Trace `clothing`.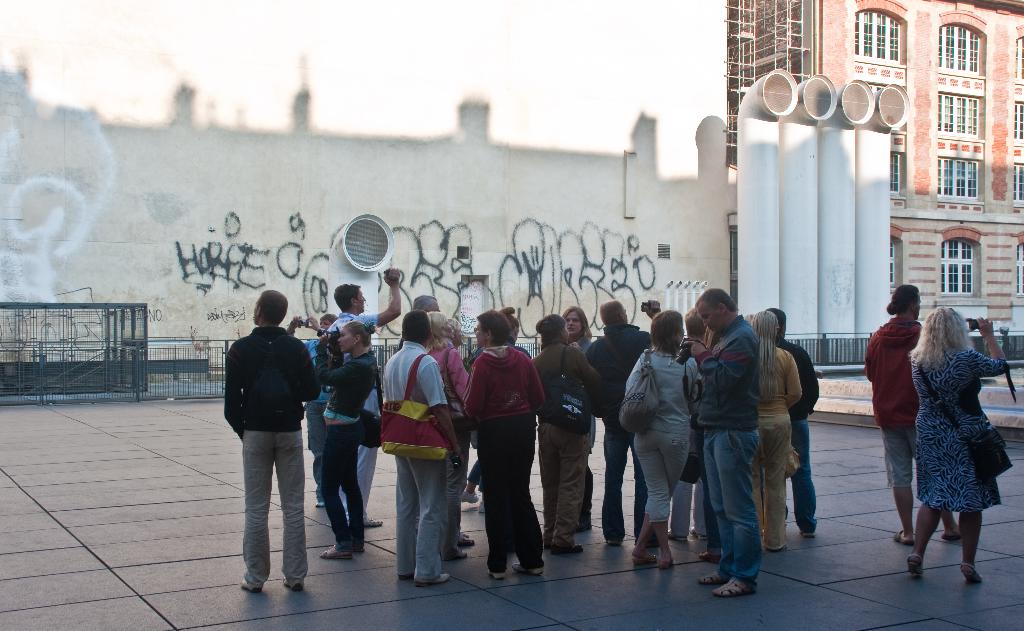
Traced to Rect(865, 311, 916, 431).
